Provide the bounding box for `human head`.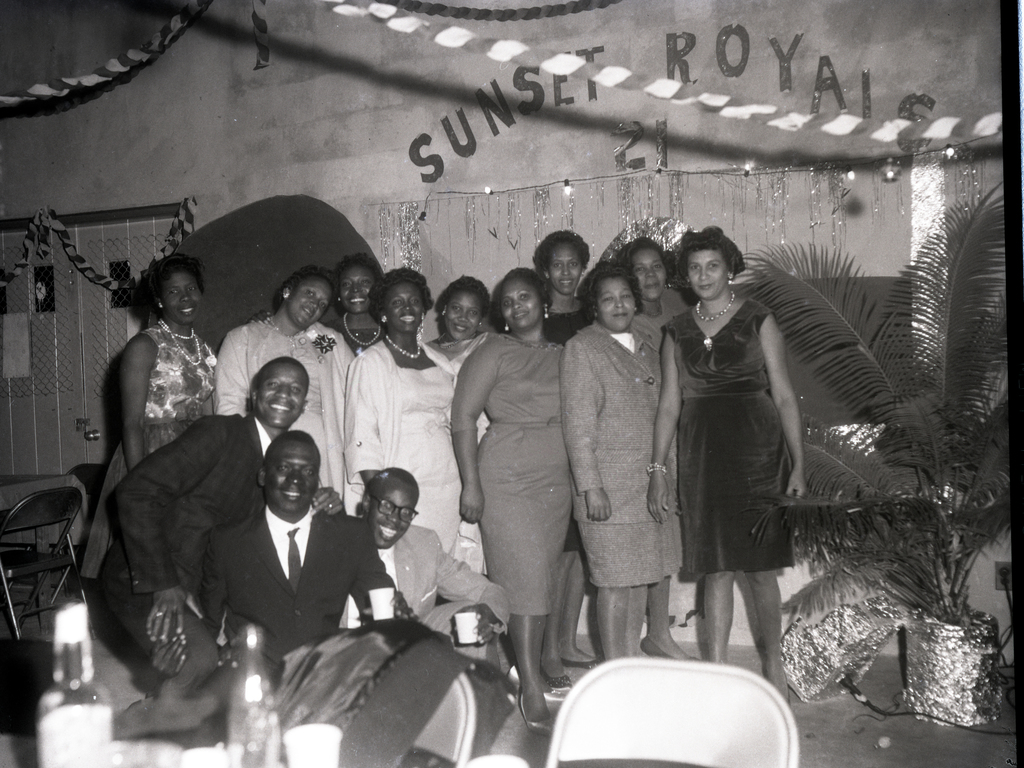
rect(145, 253, 207, 331).
